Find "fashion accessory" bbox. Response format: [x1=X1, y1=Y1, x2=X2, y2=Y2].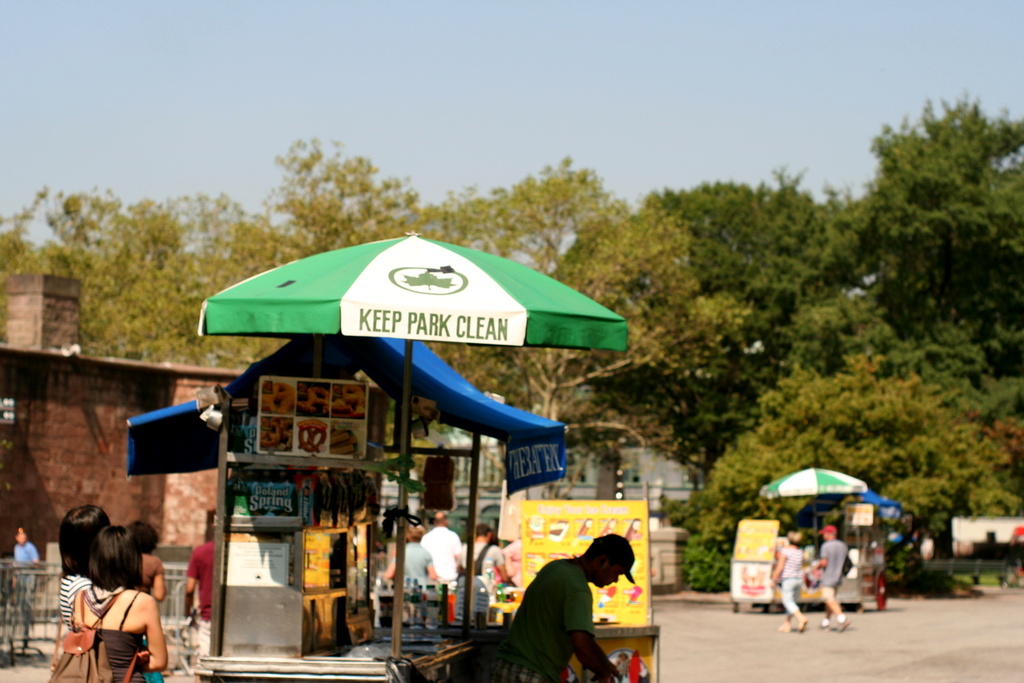
[x1=839, y1=621, x2=849, y2=630].
